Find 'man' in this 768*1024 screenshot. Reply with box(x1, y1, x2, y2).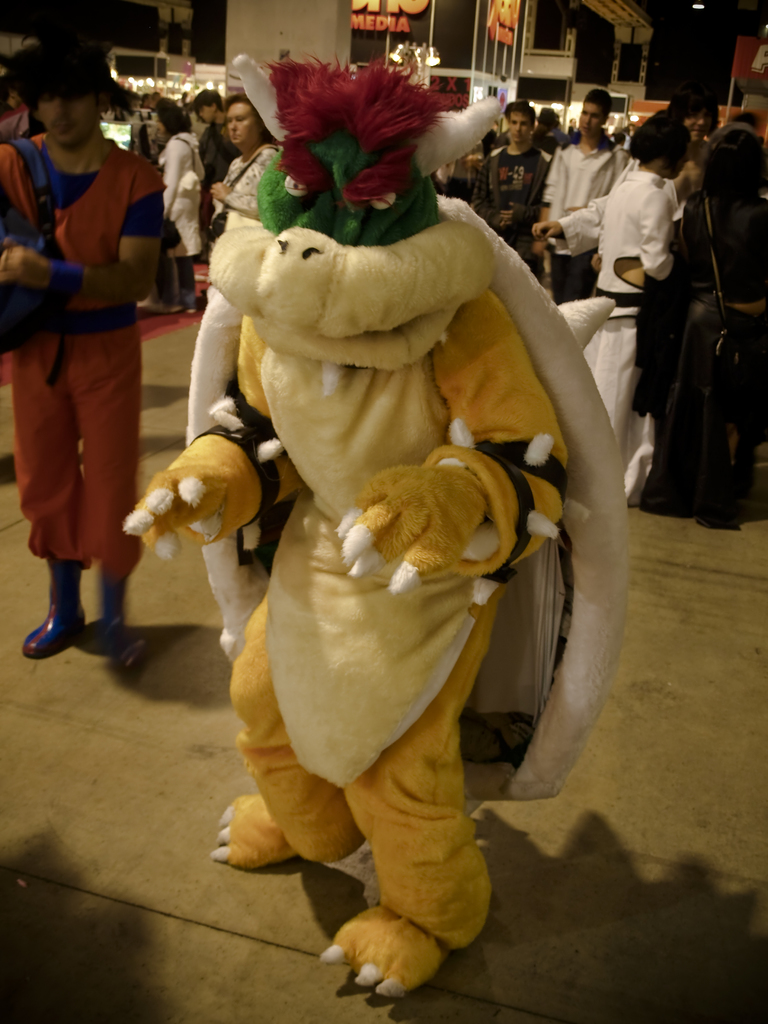
box(662, 87, 712, 209).
